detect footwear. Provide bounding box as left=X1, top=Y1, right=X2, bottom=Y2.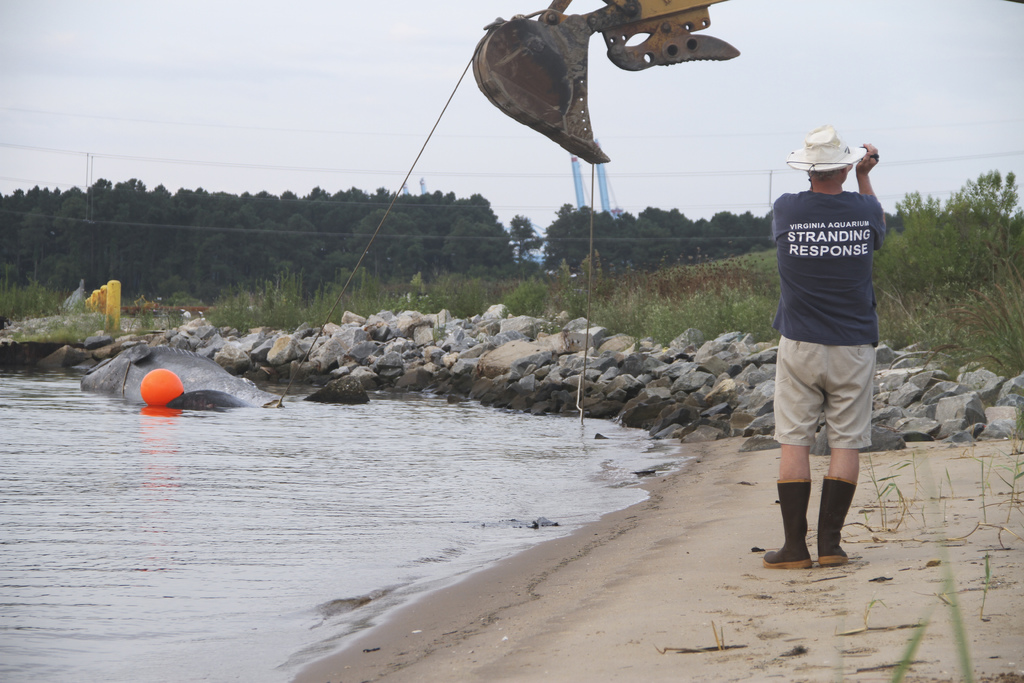
left=758, top=476, right=814, bottom=567.
